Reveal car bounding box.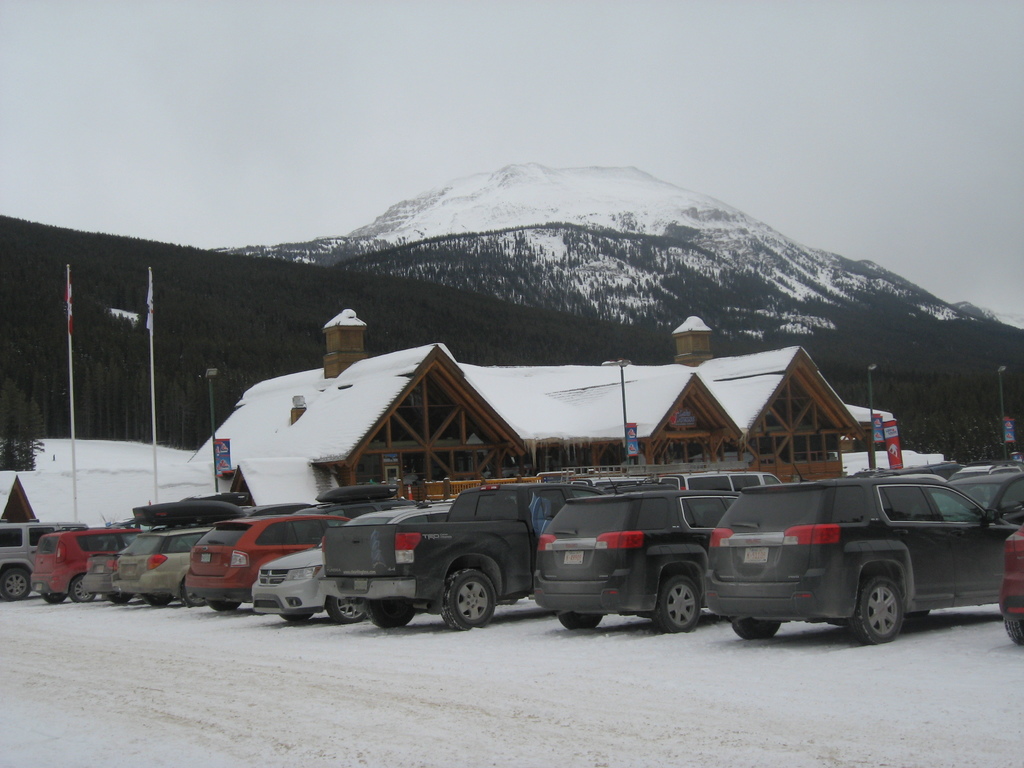
Revealed: 699,471,1021,647.
